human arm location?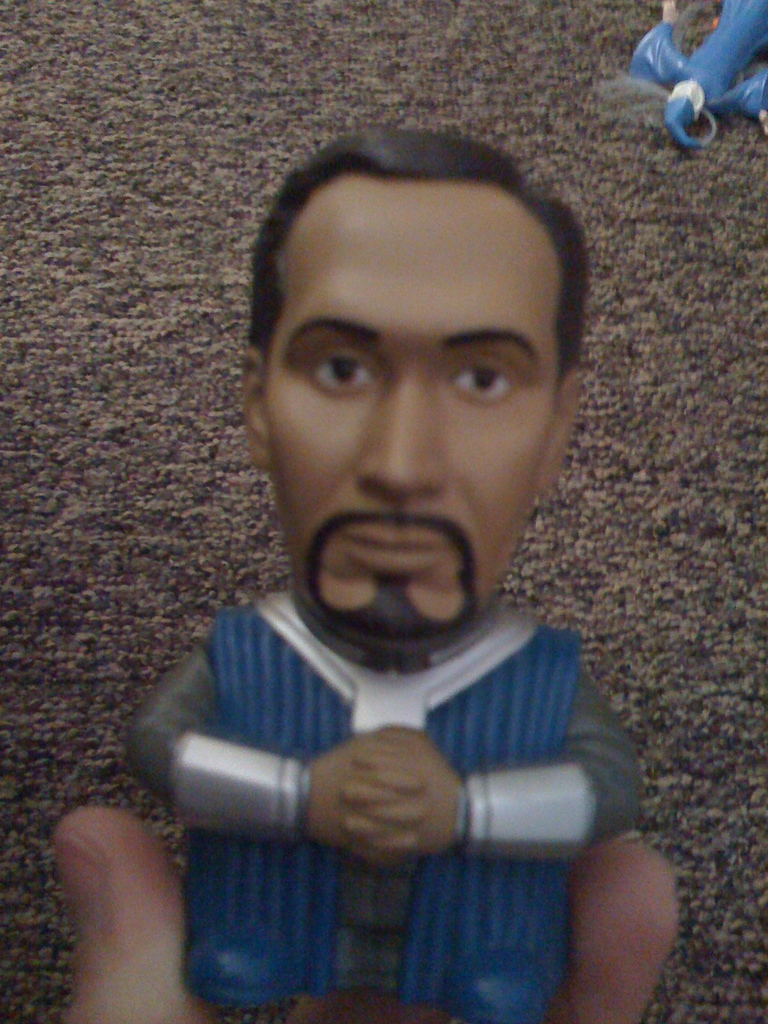
104, 595, 317, 840
